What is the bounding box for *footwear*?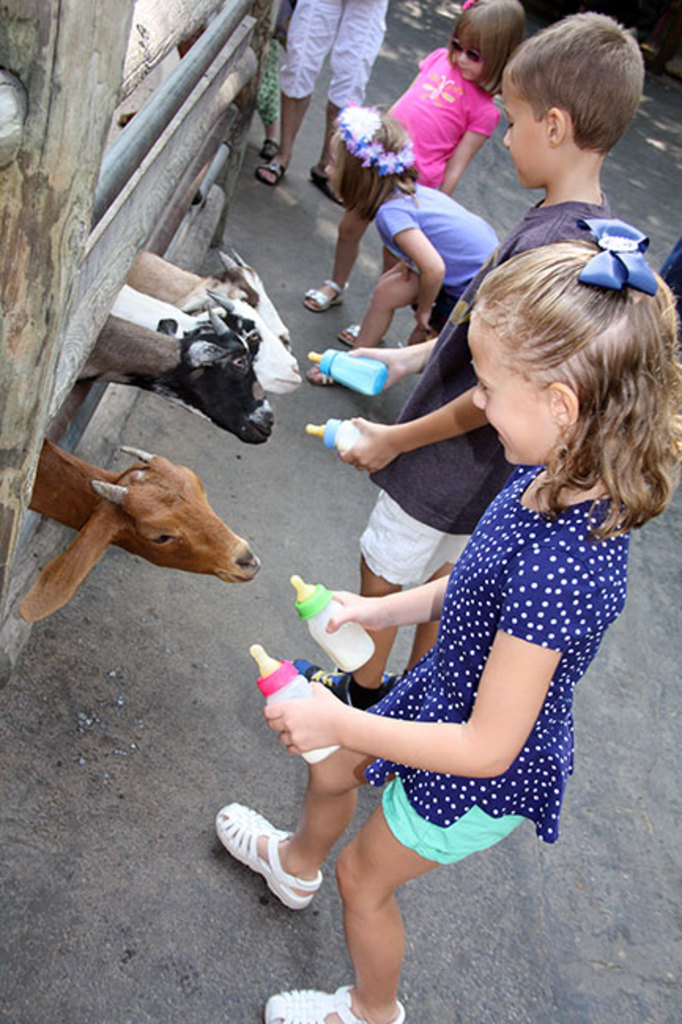
291 663 392 709.
